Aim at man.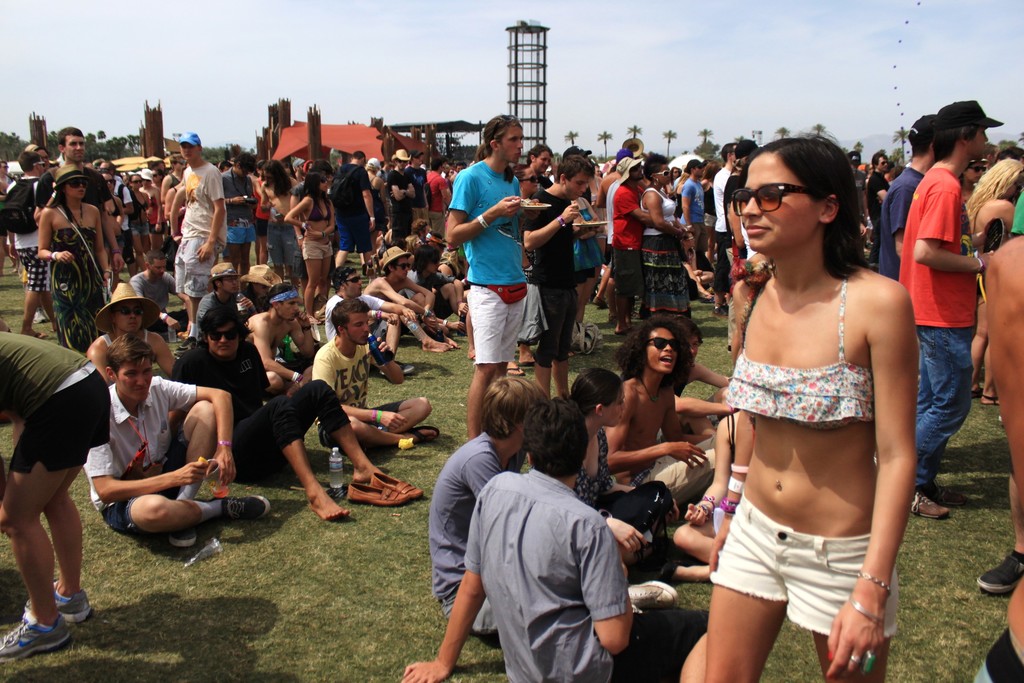
Aimed at left=171, top=300, right=398, bottom=530.
